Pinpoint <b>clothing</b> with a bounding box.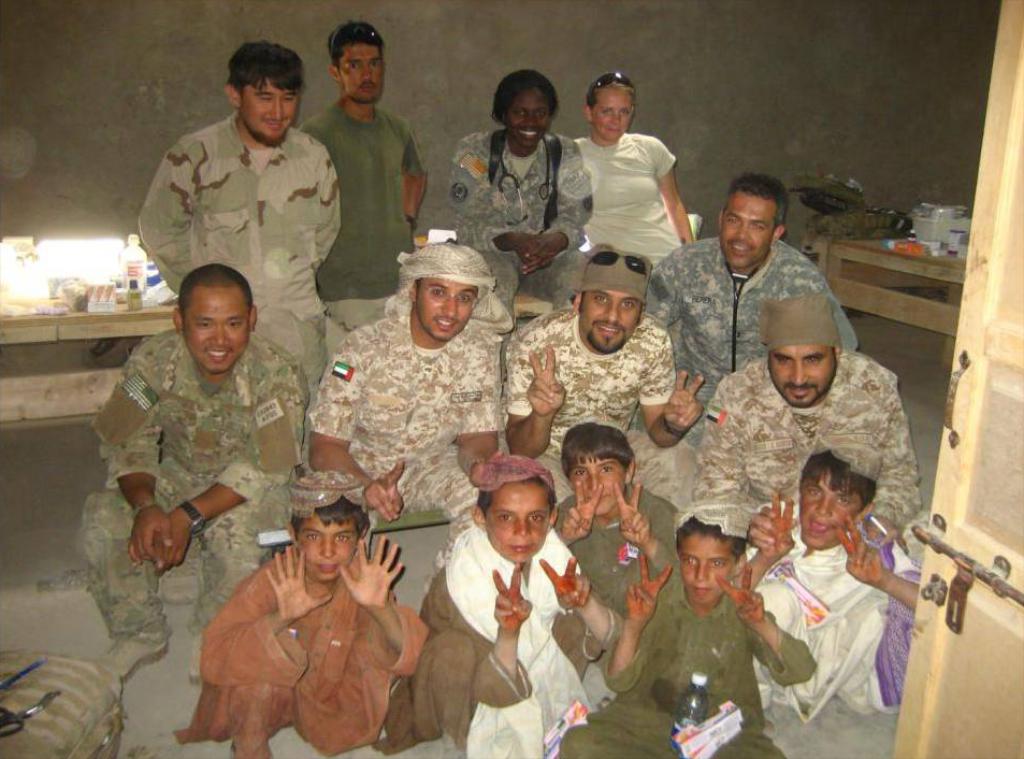
BBox(136, 109, 342, 326).
